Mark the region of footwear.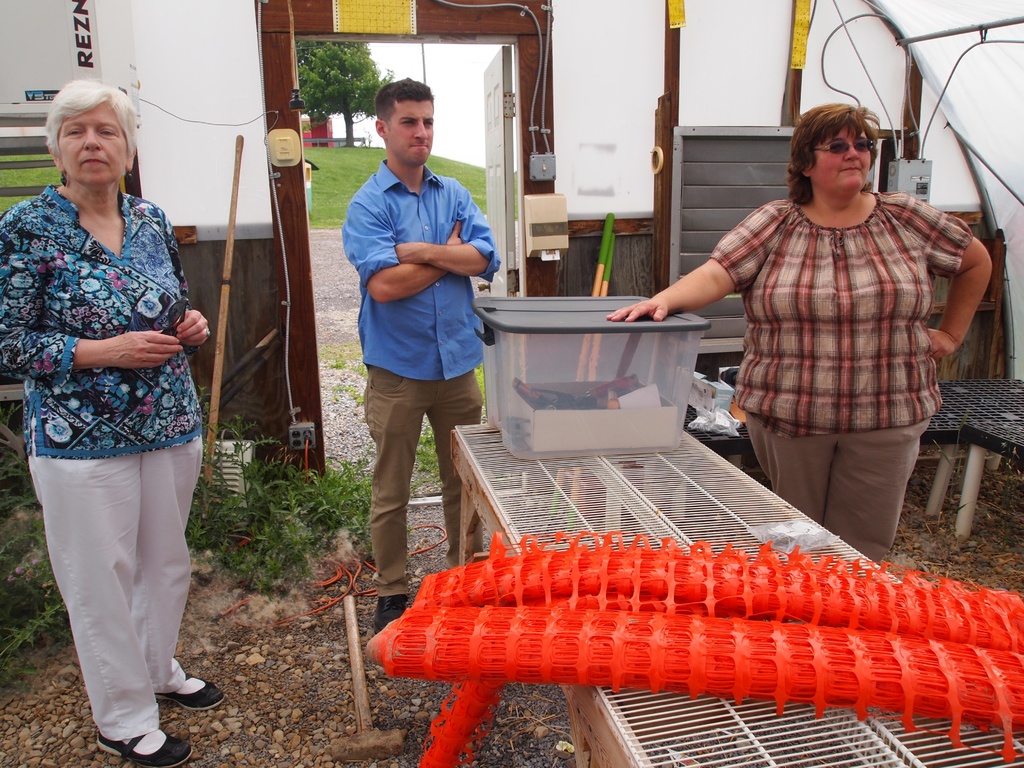
Region: select_region(374, 595, 411, 632).
